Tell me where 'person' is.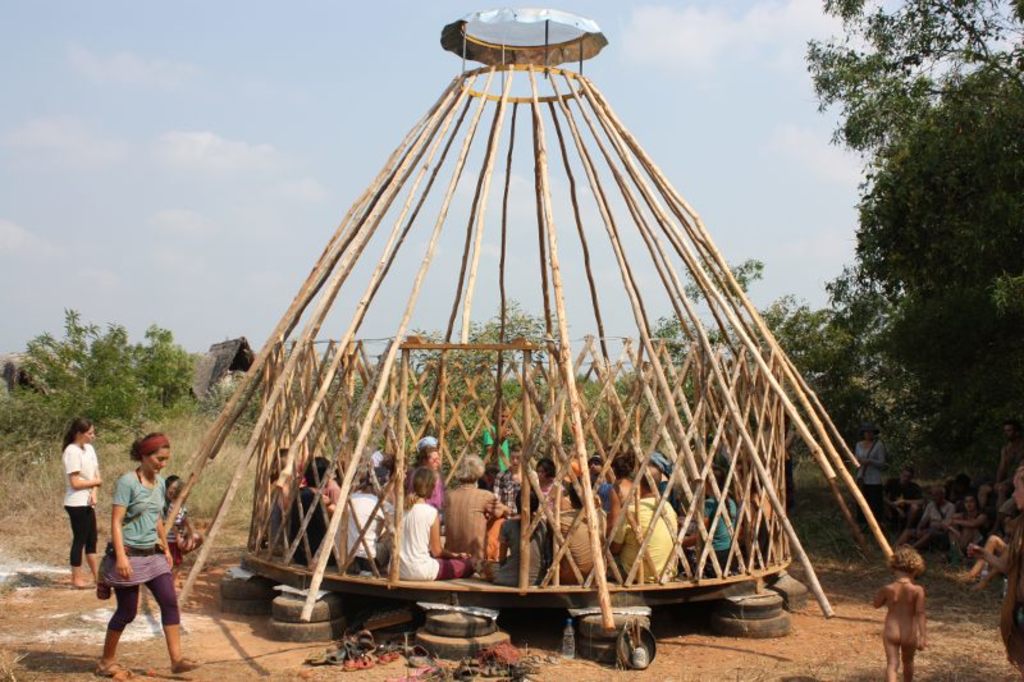
'person' is at <box>776,411,797,513</box>.
